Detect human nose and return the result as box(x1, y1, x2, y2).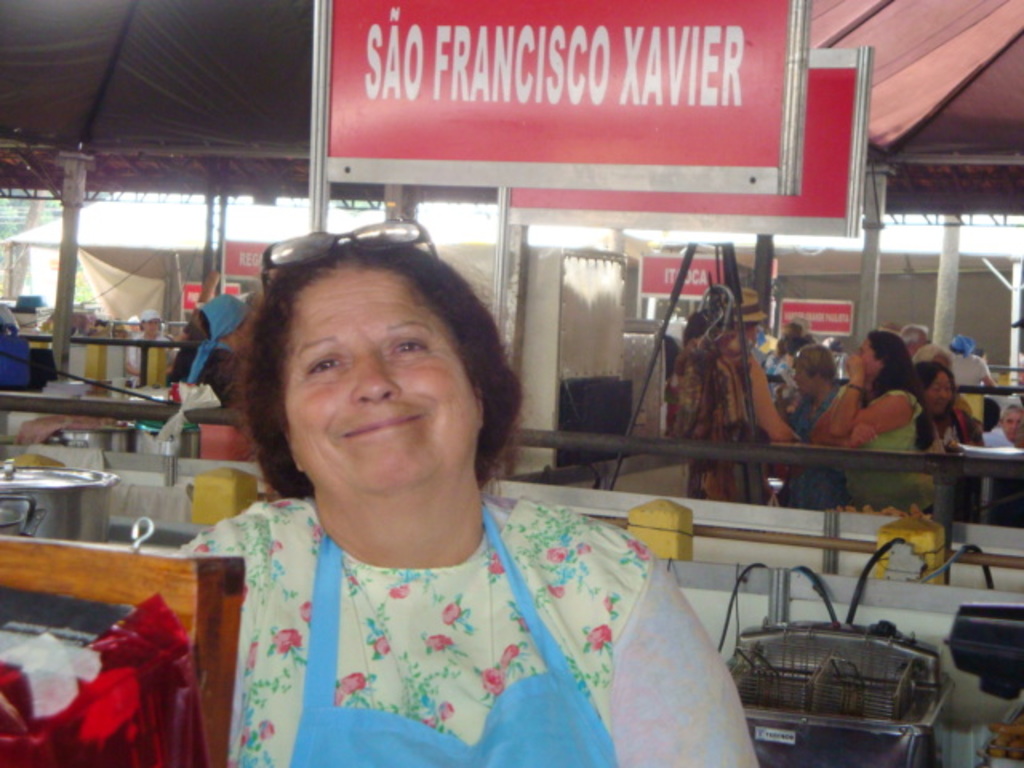
box(350, 352, 403, 400).
